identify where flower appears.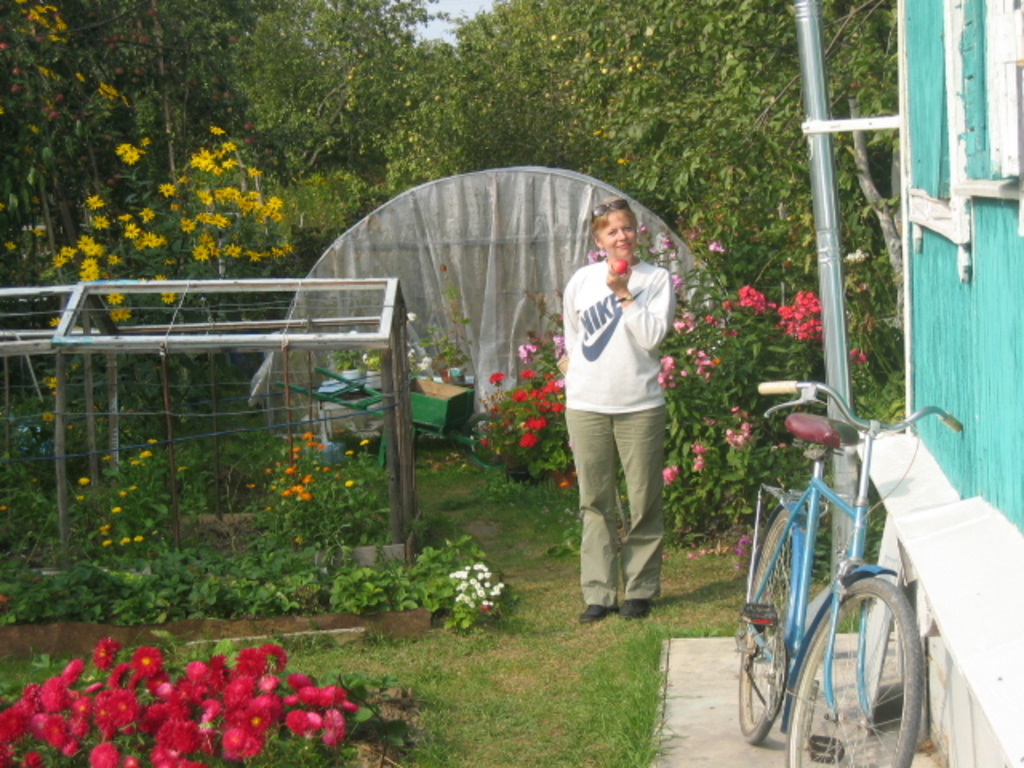
Appears at Rect(98, 522, 110, 533).
